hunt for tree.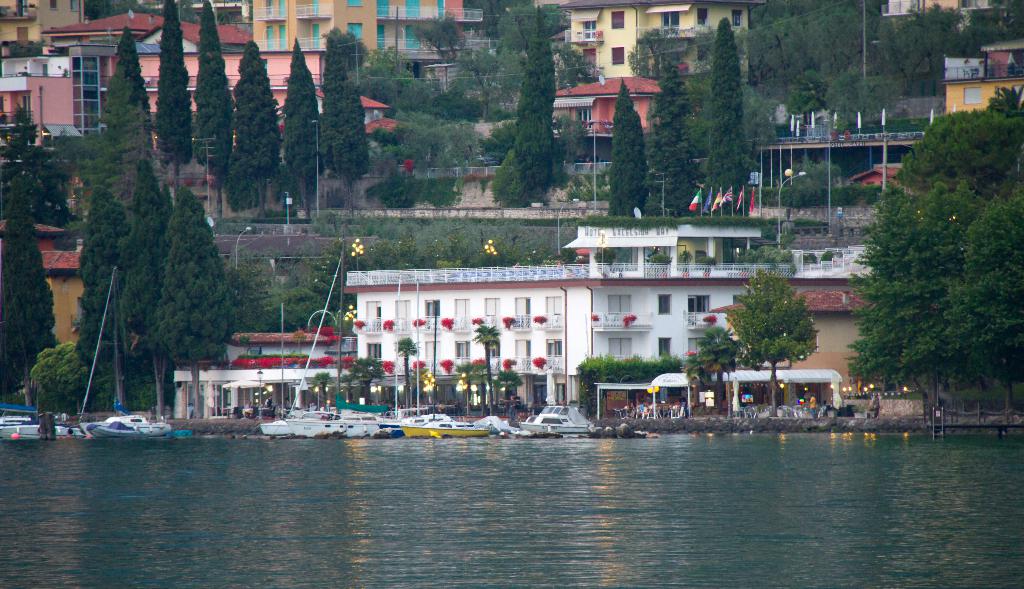
Hunted down at bbox(118, 22, 154, 127).
